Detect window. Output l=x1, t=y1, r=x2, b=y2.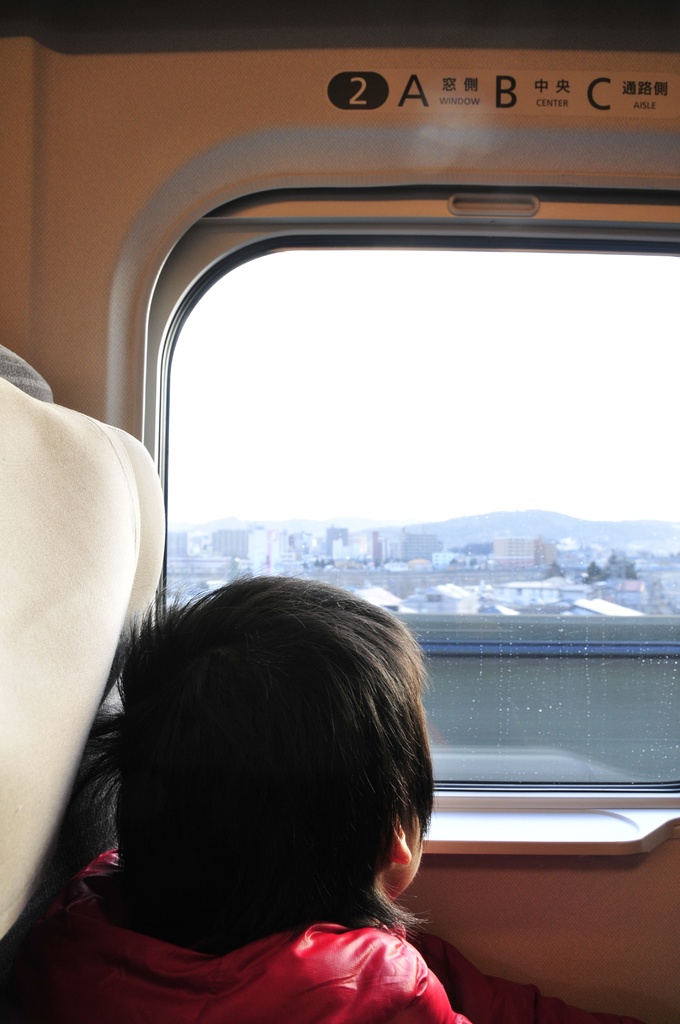
l=150, t=195, r=679, b=805.
